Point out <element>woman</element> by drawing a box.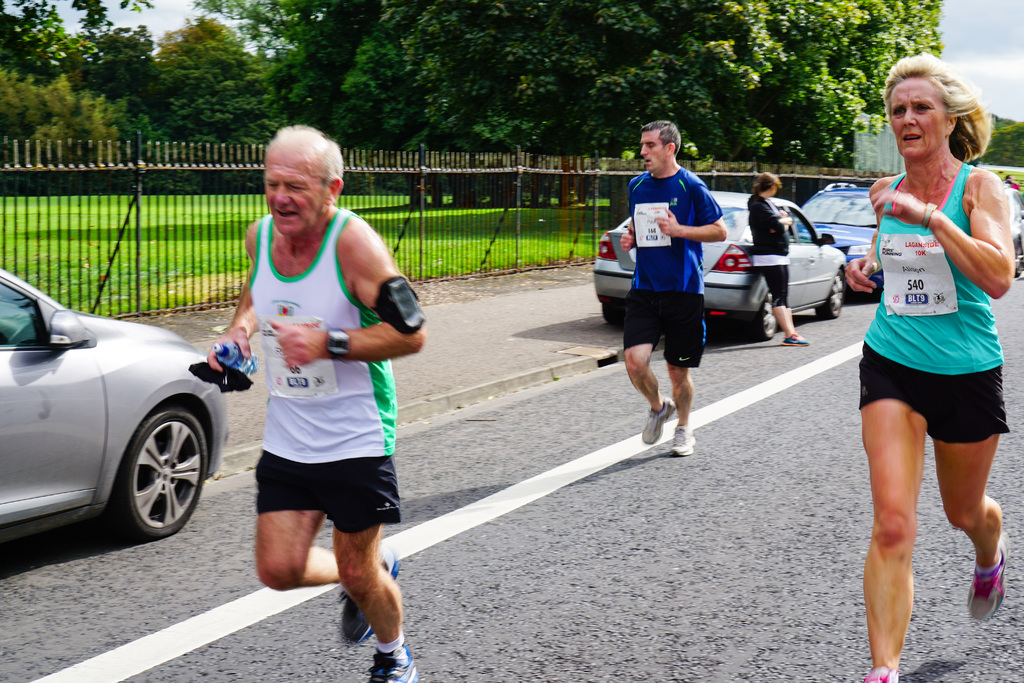
<box>750,170,806,350</box>.
